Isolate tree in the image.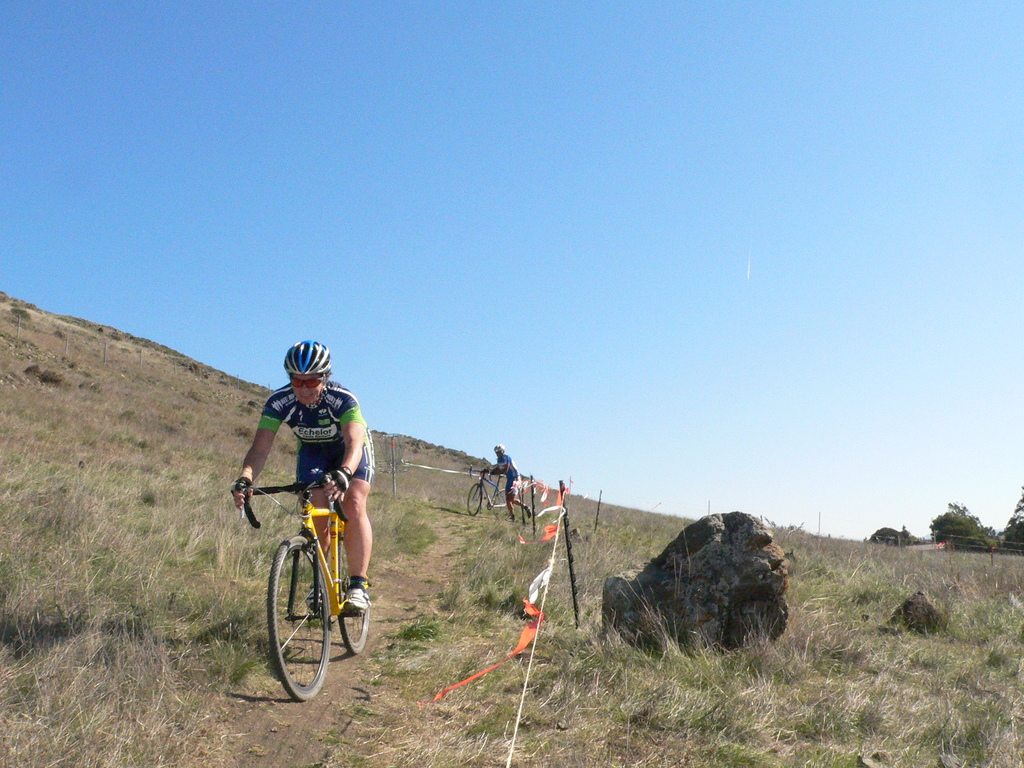
Isolated region: bbox(932, 500, 997, 553).
